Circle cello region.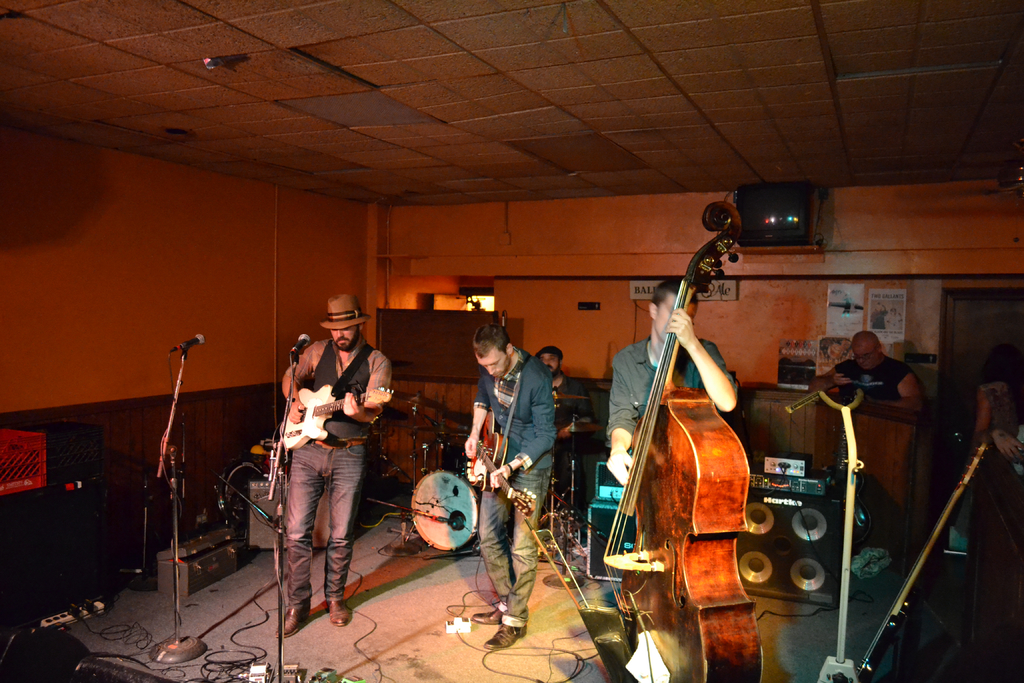
Region: bbox=(619, 199, 765, 682).
